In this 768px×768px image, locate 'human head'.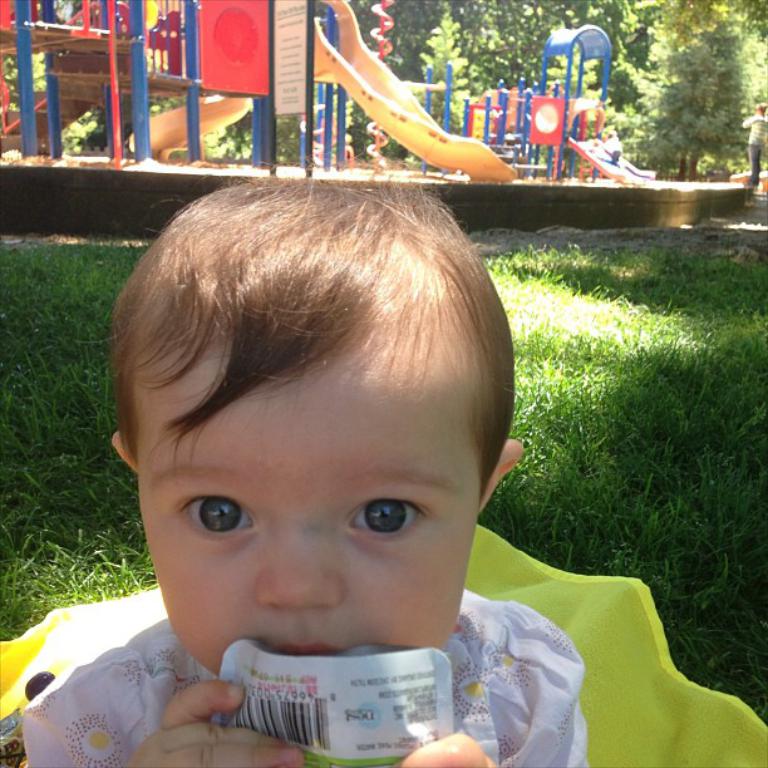
Bounding box: [left=755, top=100, right=767, bottom=117].
